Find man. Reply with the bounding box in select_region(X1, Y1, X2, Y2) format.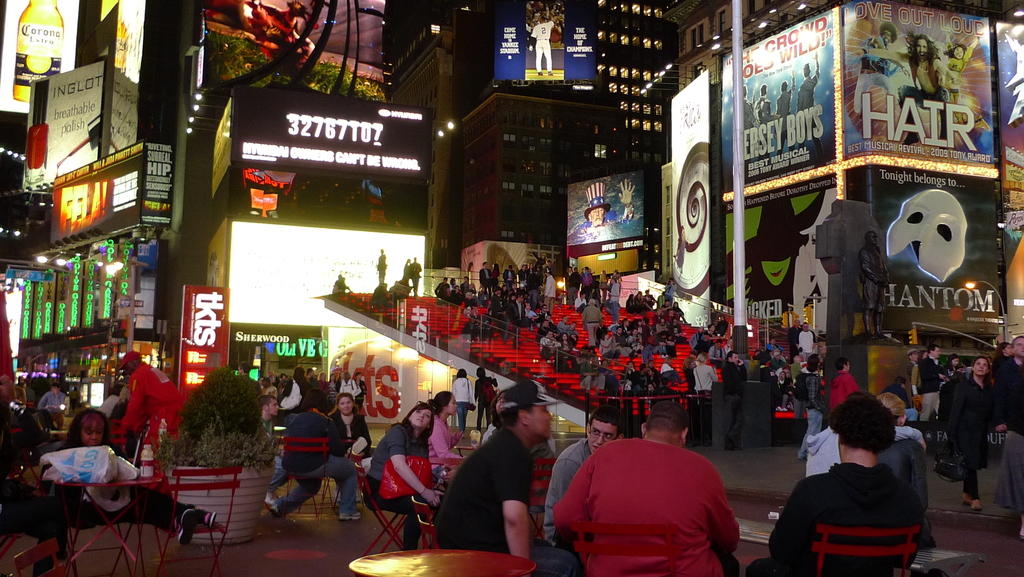
select_region(719, 349, 750, 450).
